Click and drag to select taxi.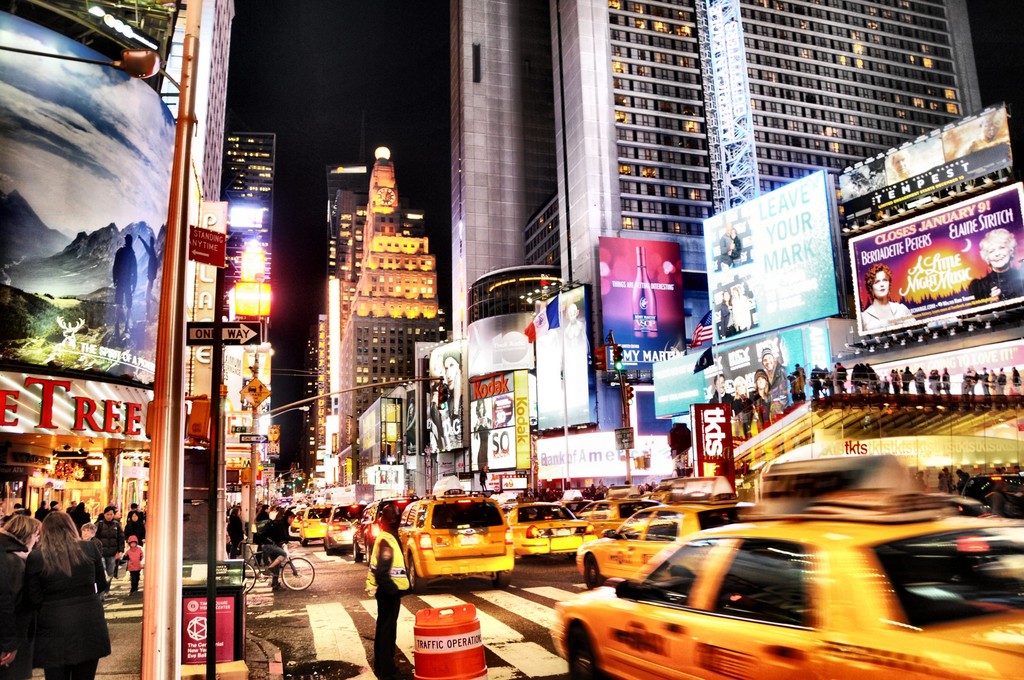
Selection: (x1=296, y1=503, x2=335, y2=542).
